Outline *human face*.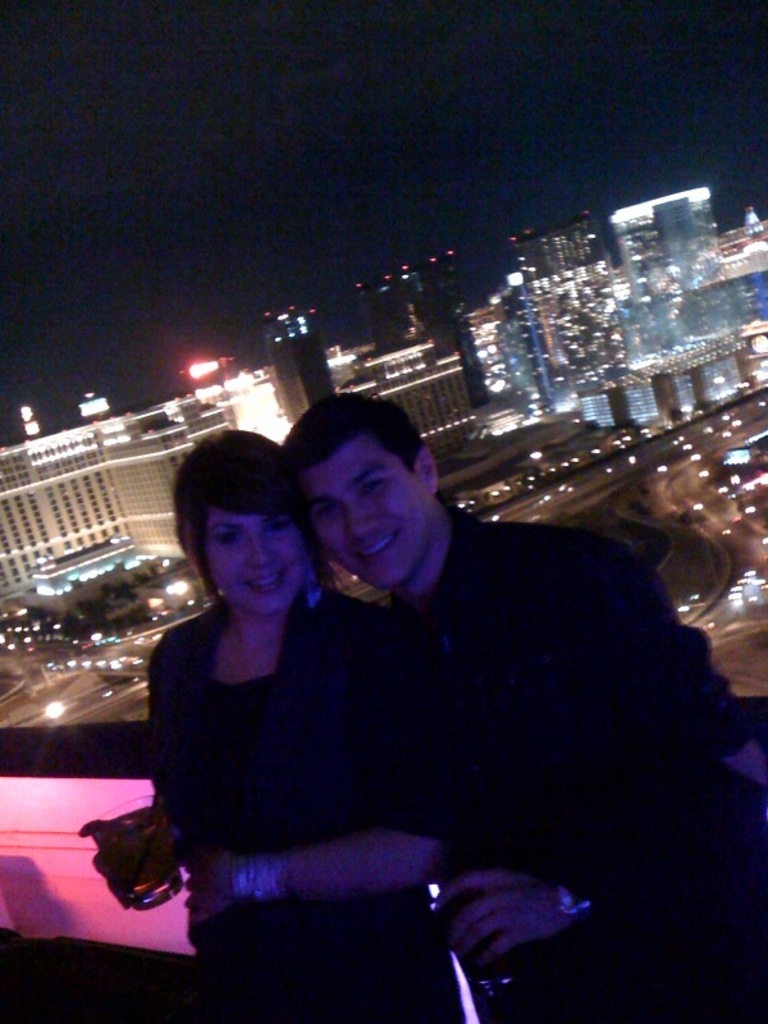
Outline: select_region(316, 460, 416, 594).
